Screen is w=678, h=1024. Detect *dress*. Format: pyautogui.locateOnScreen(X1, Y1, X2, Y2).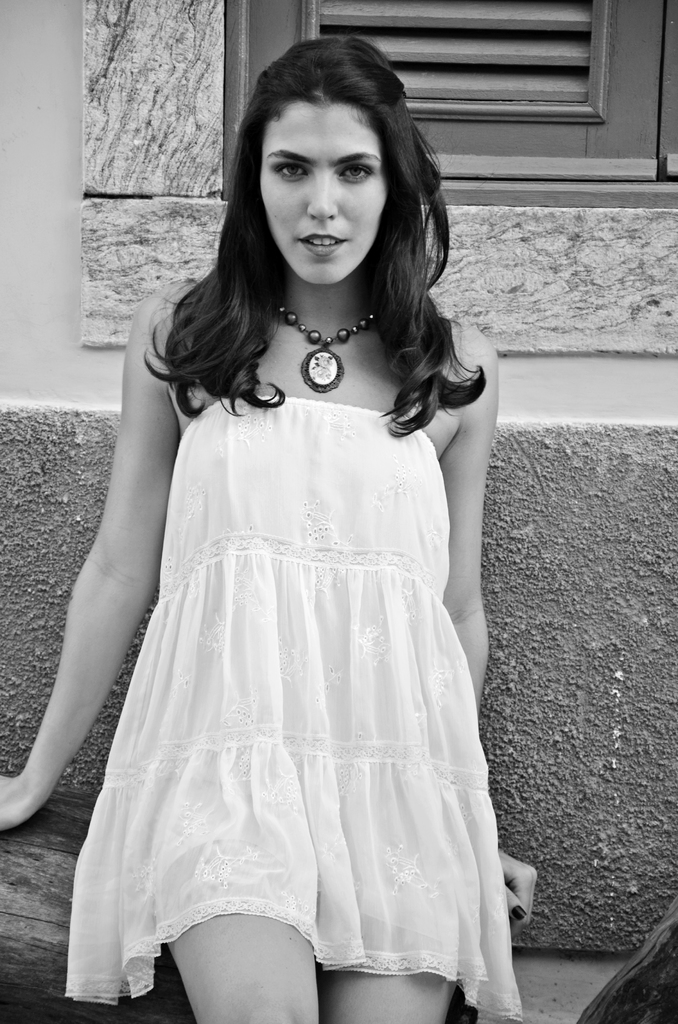
pyautogui.locateOnScreen(62, 392, 524, 1022).
